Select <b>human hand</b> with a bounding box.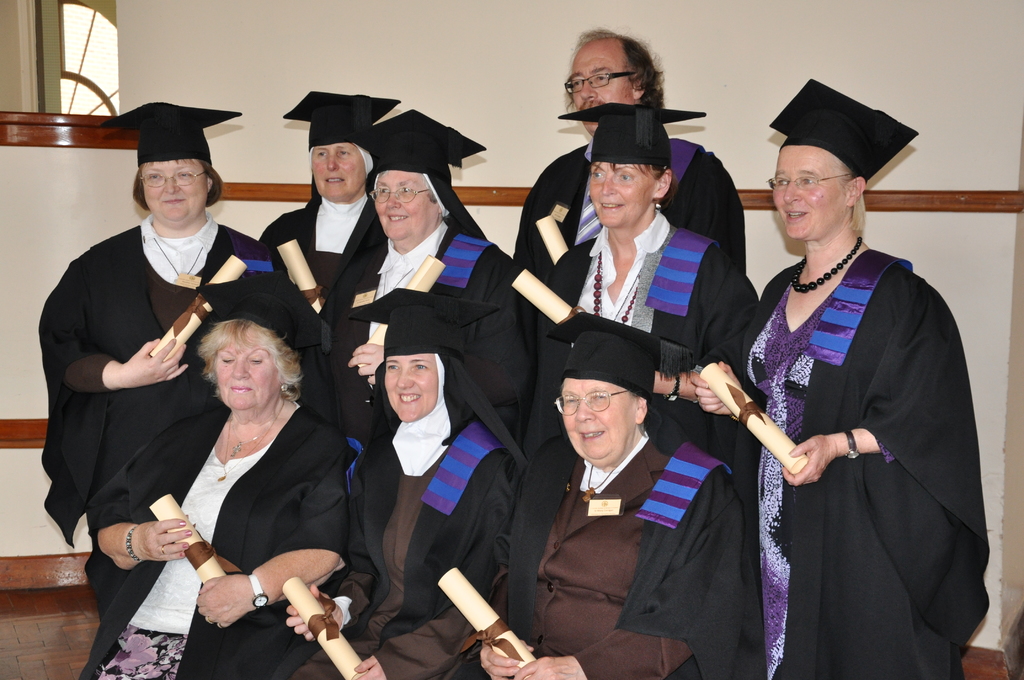
680,369,696,401.
